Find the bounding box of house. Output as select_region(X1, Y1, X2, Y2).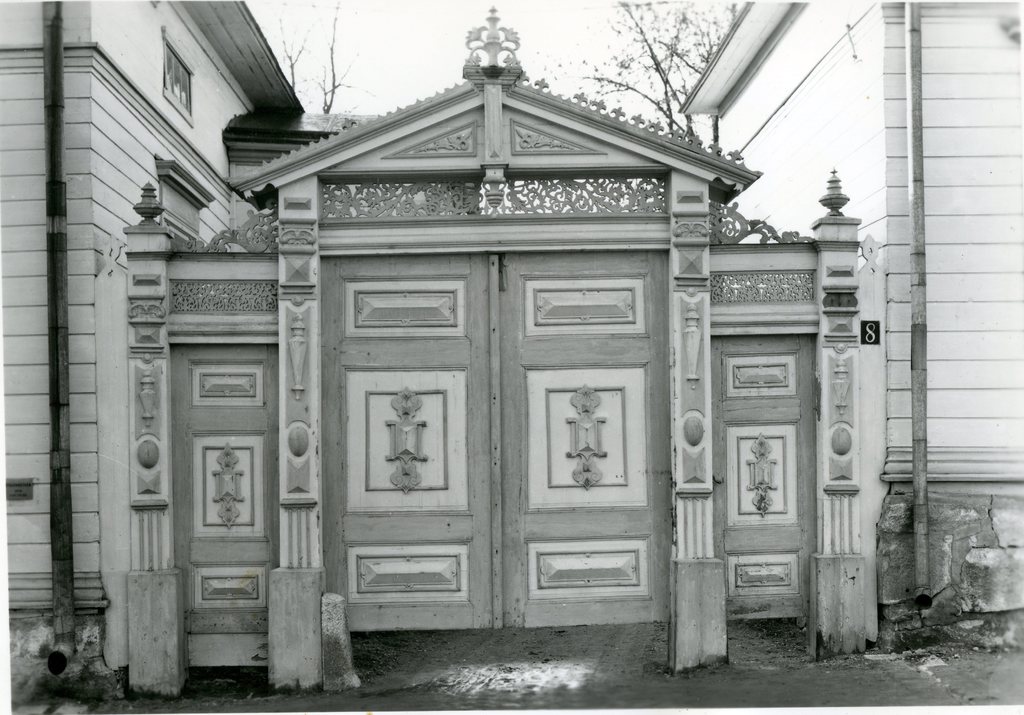
select_region(0, 1, 1023, 694).
